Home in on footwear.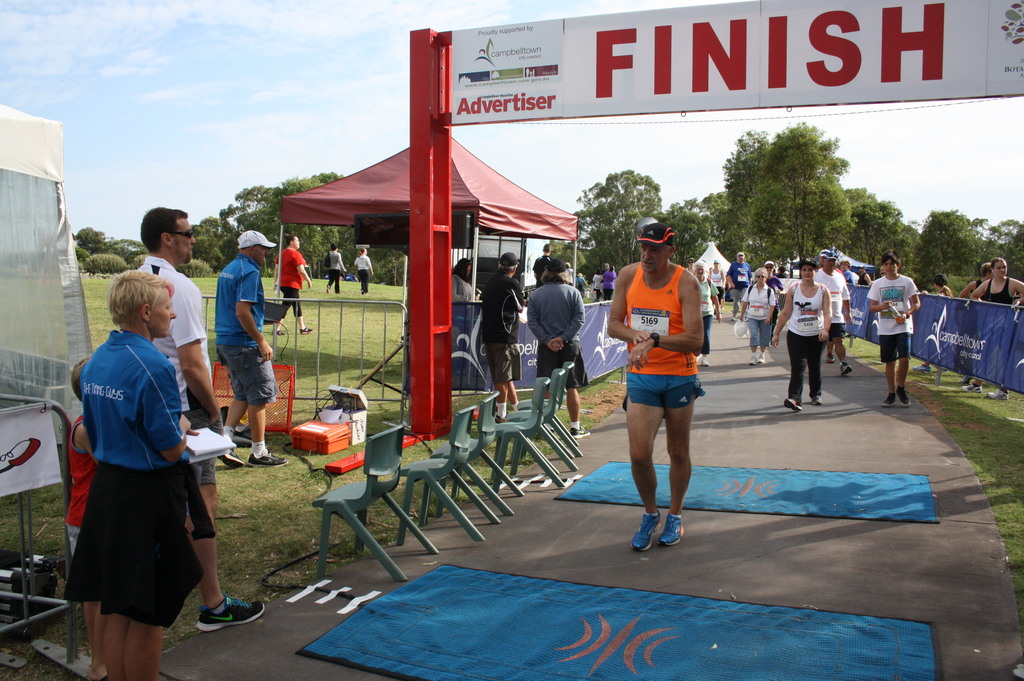
Homed in at l=882, t=394, r=900, b=405.
